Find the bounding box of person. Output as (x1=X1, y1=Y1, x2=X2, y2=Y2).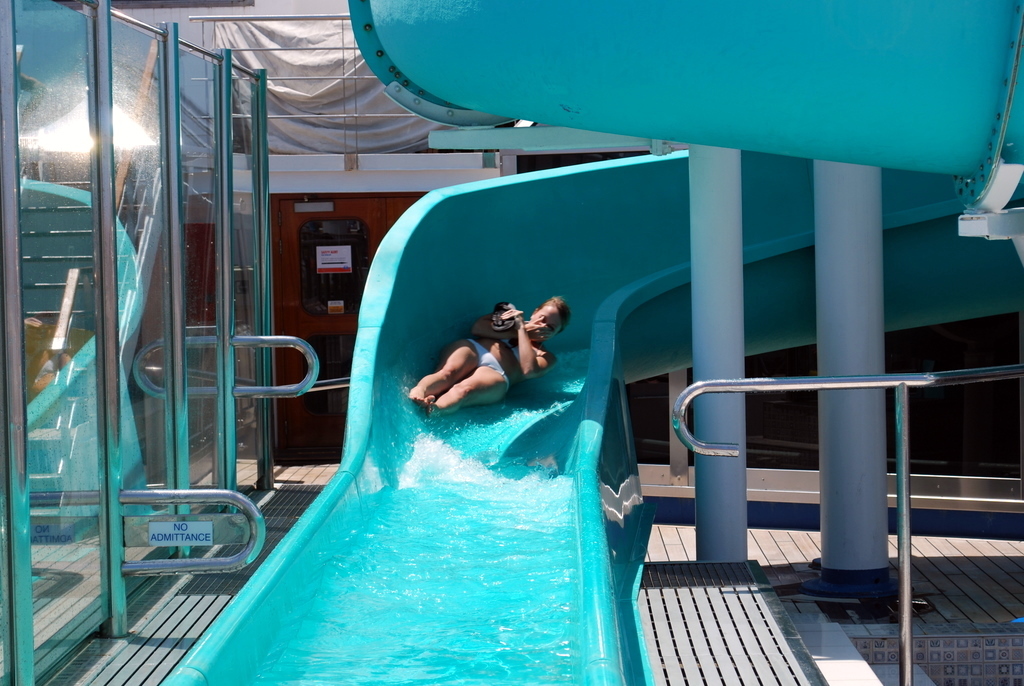
(x1=428, y1=284, x2=569, y2=435).
